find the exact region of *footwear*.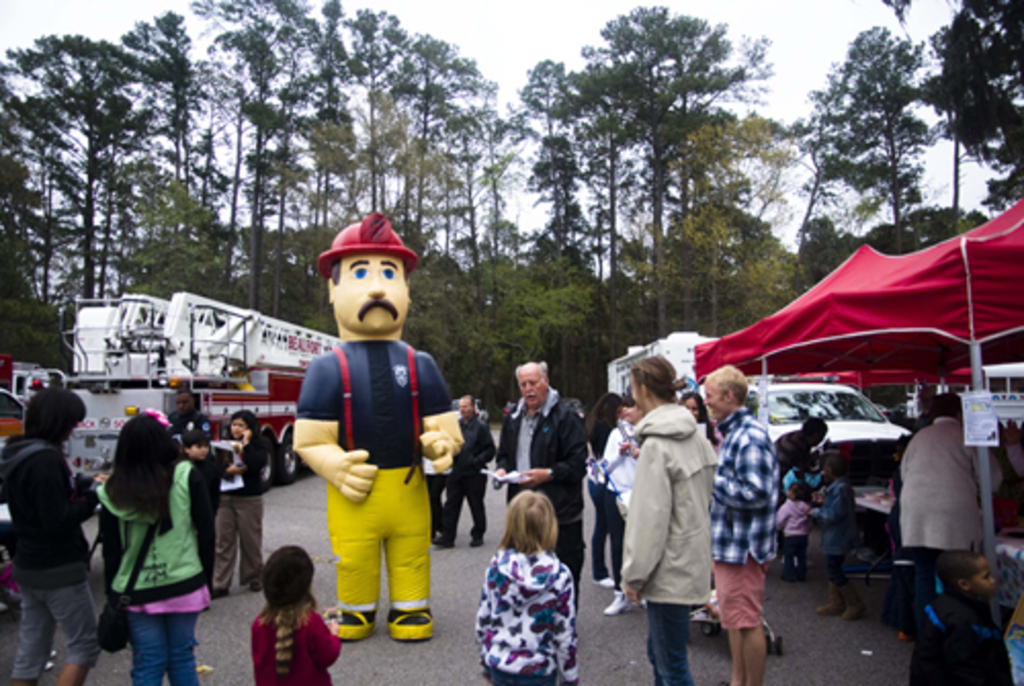
Exact region: (389, 610, 440, 639).
